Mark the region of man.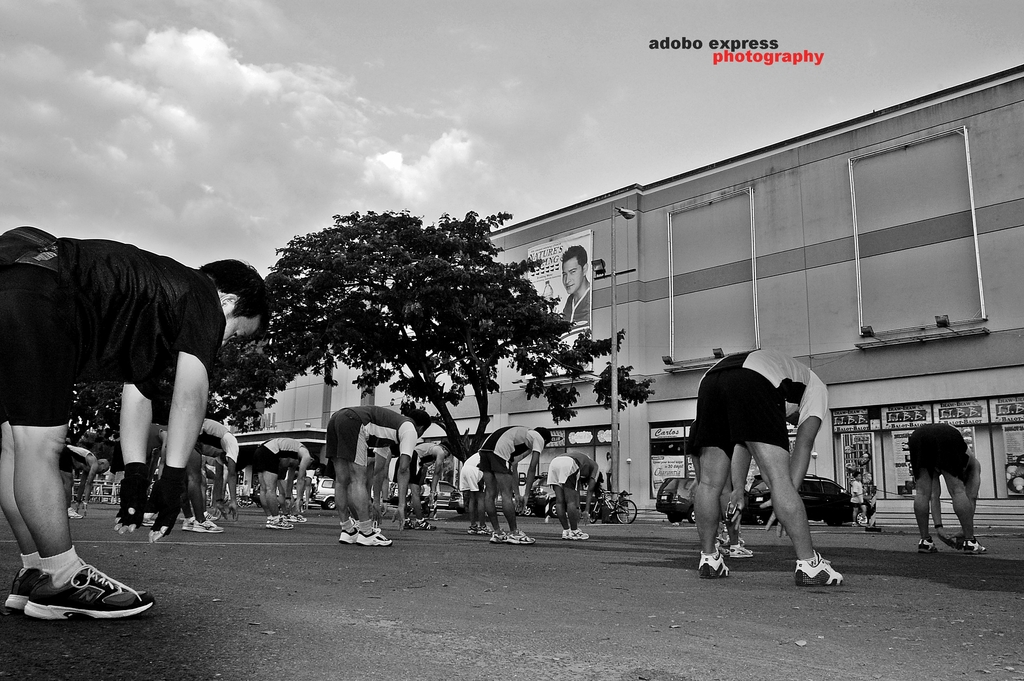
Region: [178,418,253,532].
